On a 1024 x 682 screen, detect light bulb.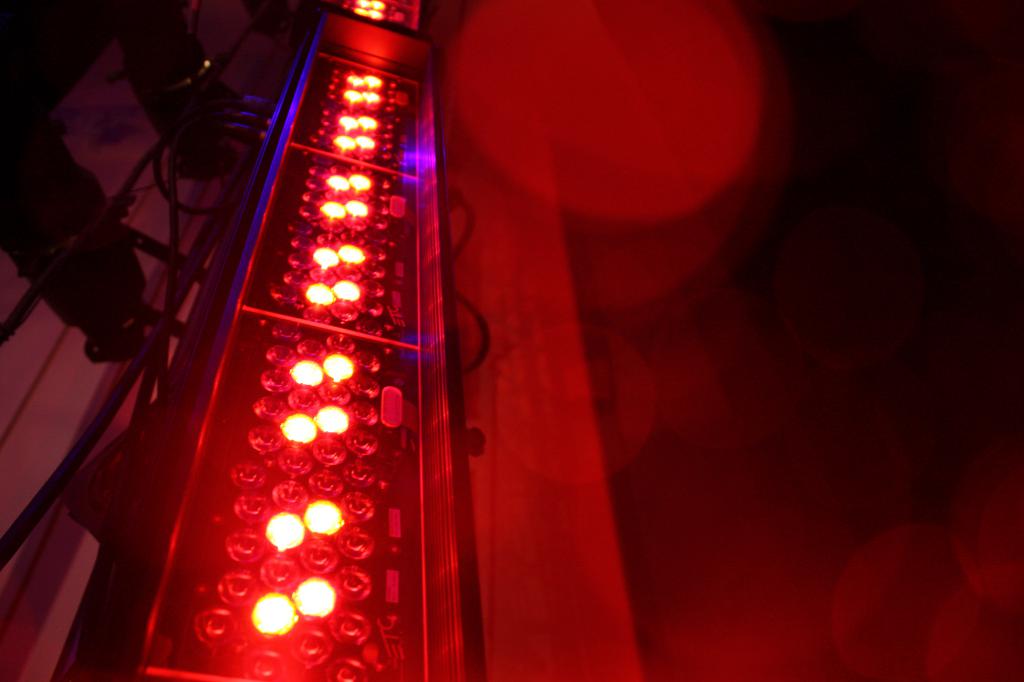
[x1=337, y1=526, x2=379, y2=557].
